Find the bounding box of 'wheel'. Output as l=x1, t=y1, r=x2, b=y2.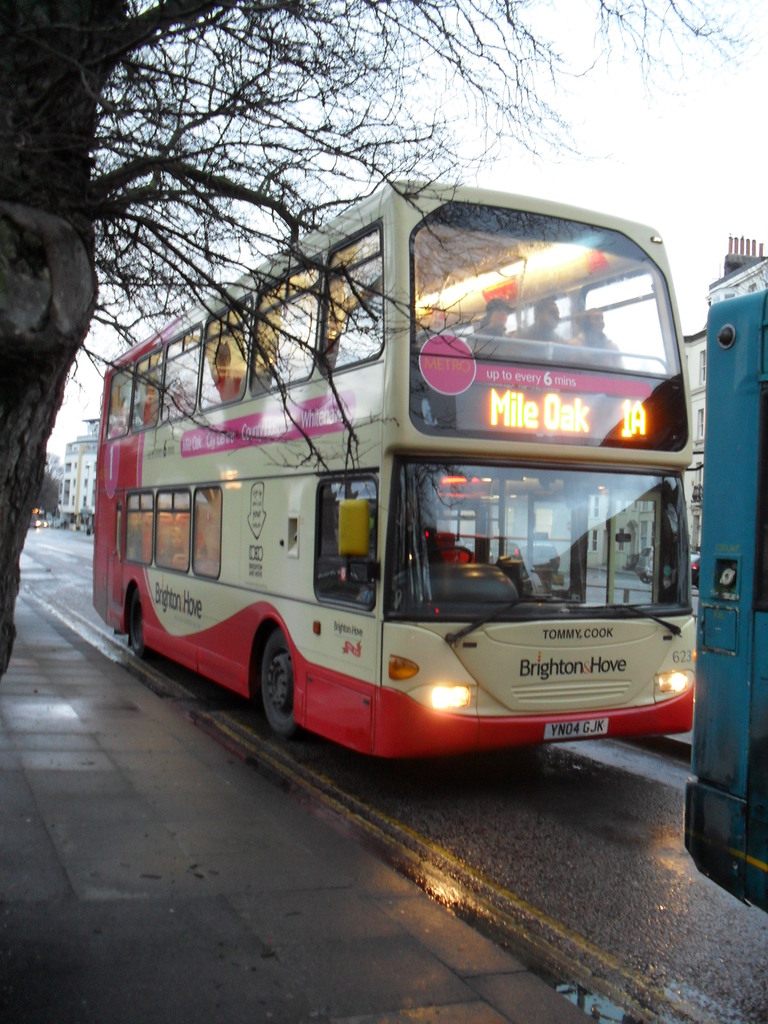
l=243, t=622, r=300, b=739.
